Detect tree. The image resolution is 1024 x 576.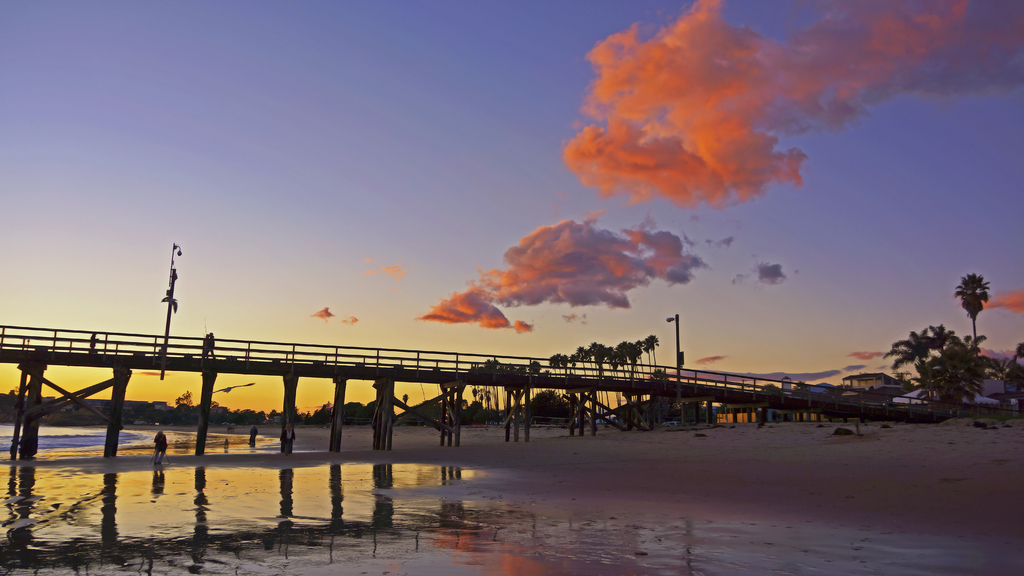
646:333:662:403.
